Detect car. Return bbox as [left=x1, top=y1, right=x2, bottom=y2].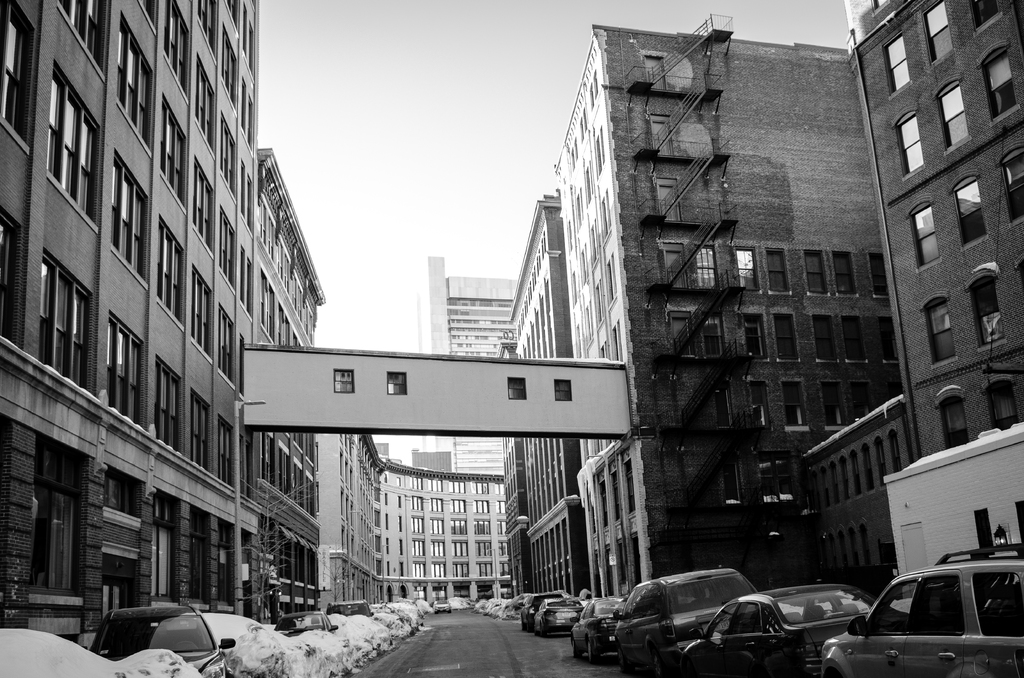
[left=430, top=600, right=451, bottom=611].
